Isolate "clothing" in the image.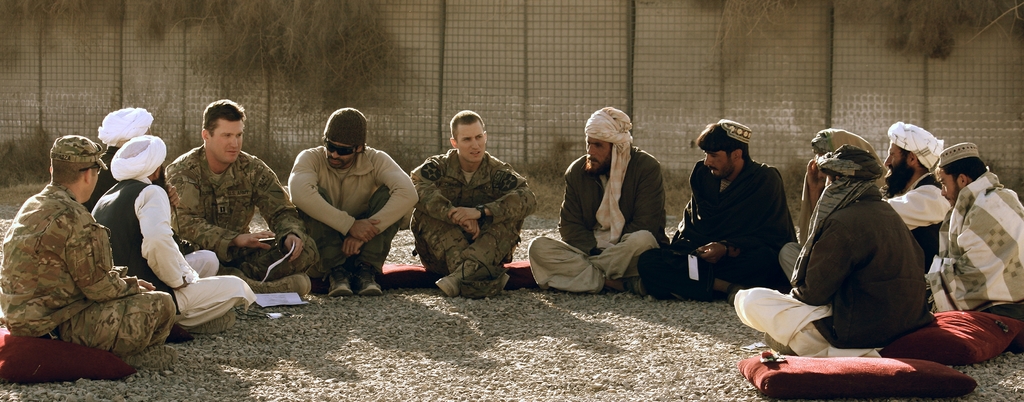
Isolated region: region(7, 145, 156, 375).
